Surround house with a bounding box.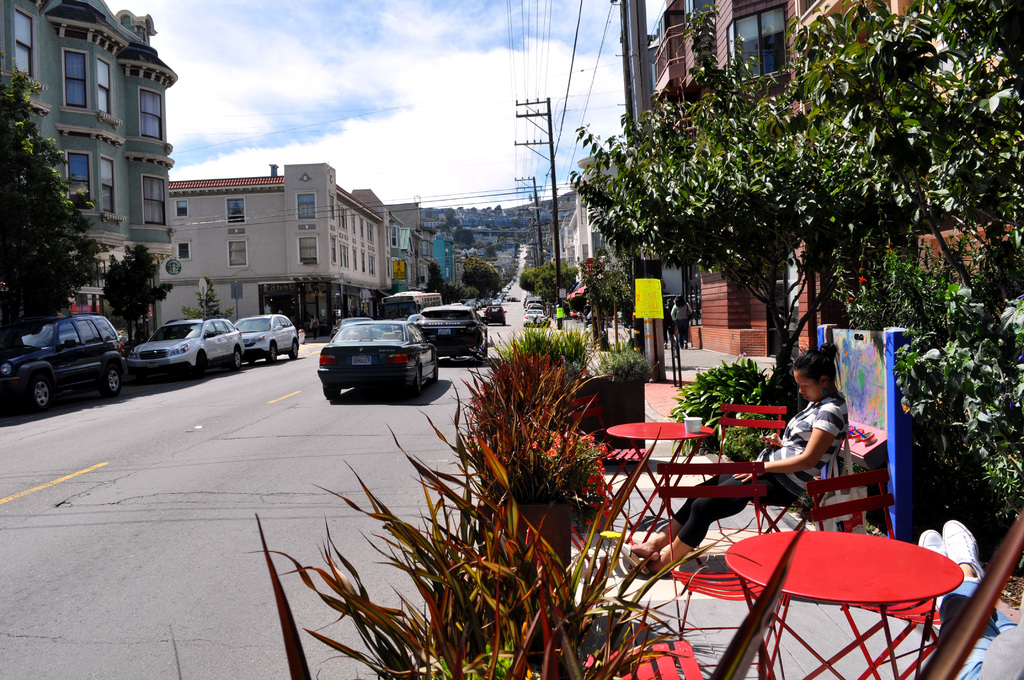
[x1=160, y1=156, x2=439, y2=336].
